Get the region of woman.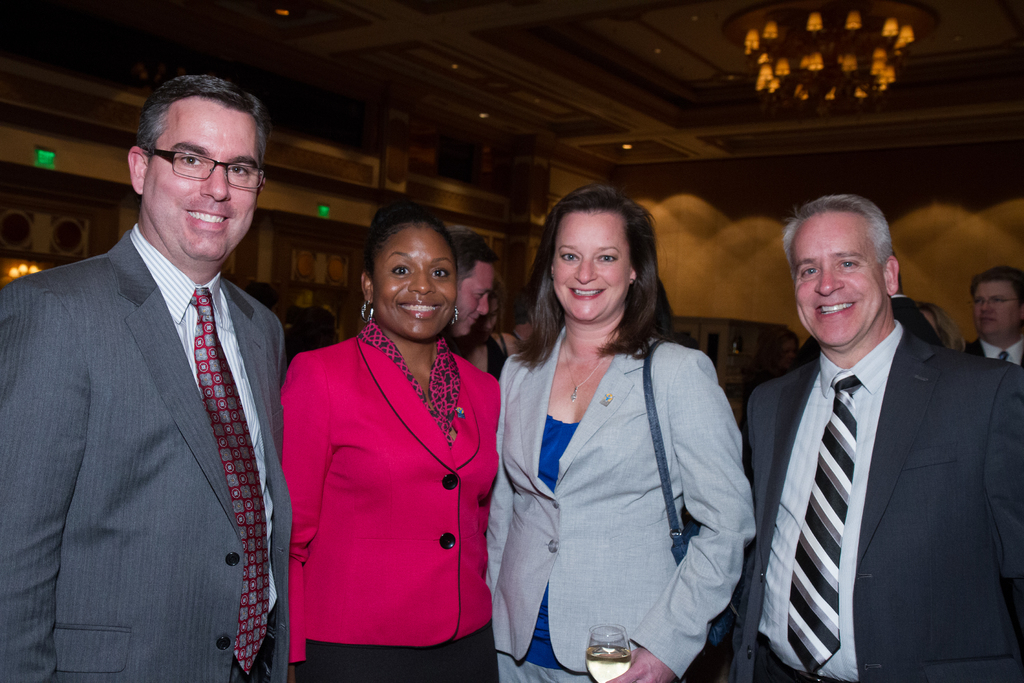
[484,181,756,682].
